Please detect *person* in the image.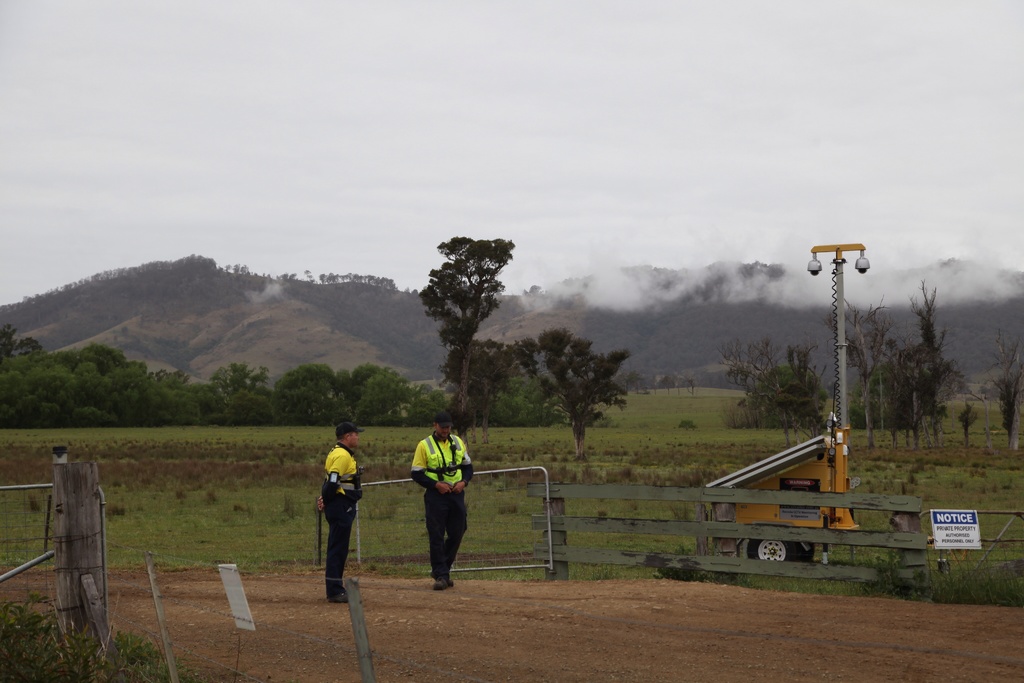
[left=321, top=420, right=364, bottom=603].
